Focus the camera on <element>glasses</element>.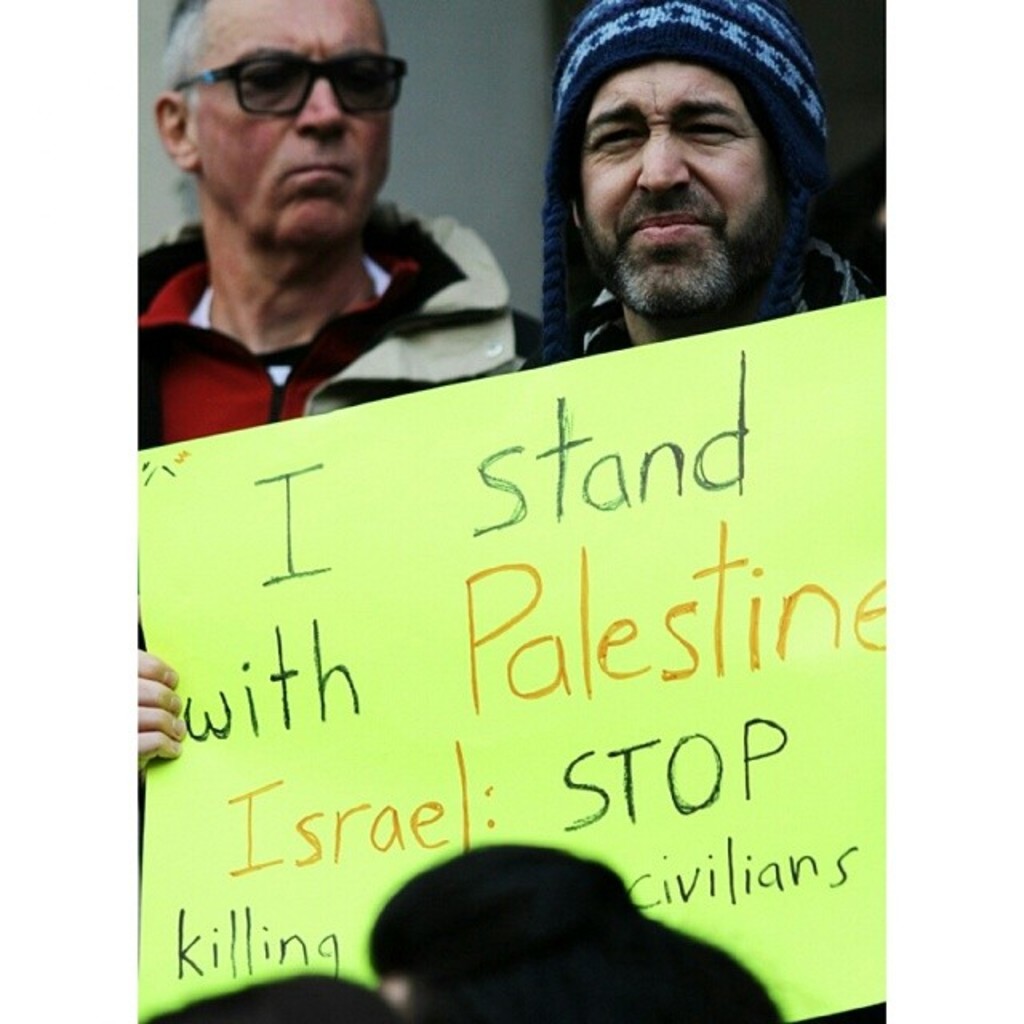
Focus region: 170:46:408:130.
